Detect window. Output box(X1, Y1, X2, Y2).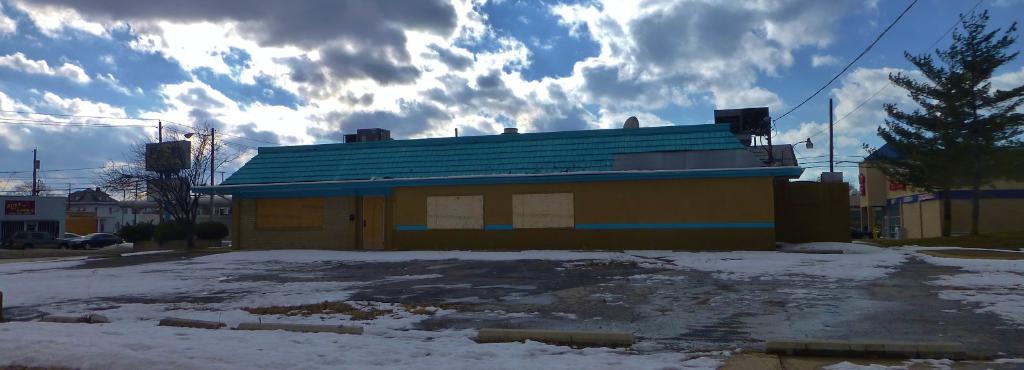
box(511, 195, 577, 228).
